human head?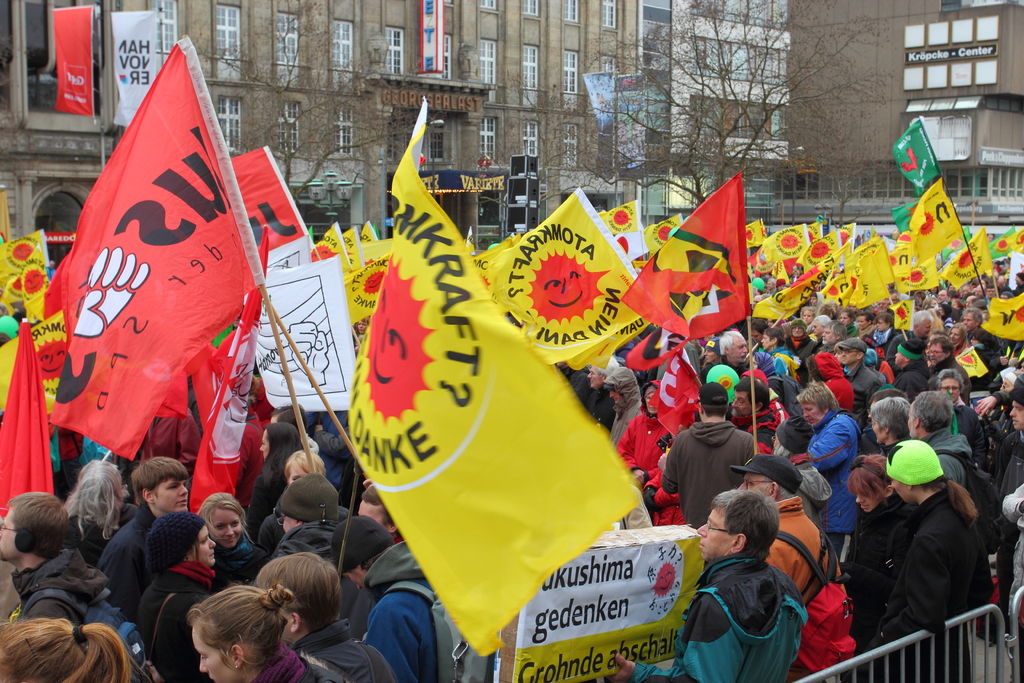
(x1=934, y1=368, x2=964, y2=397)
